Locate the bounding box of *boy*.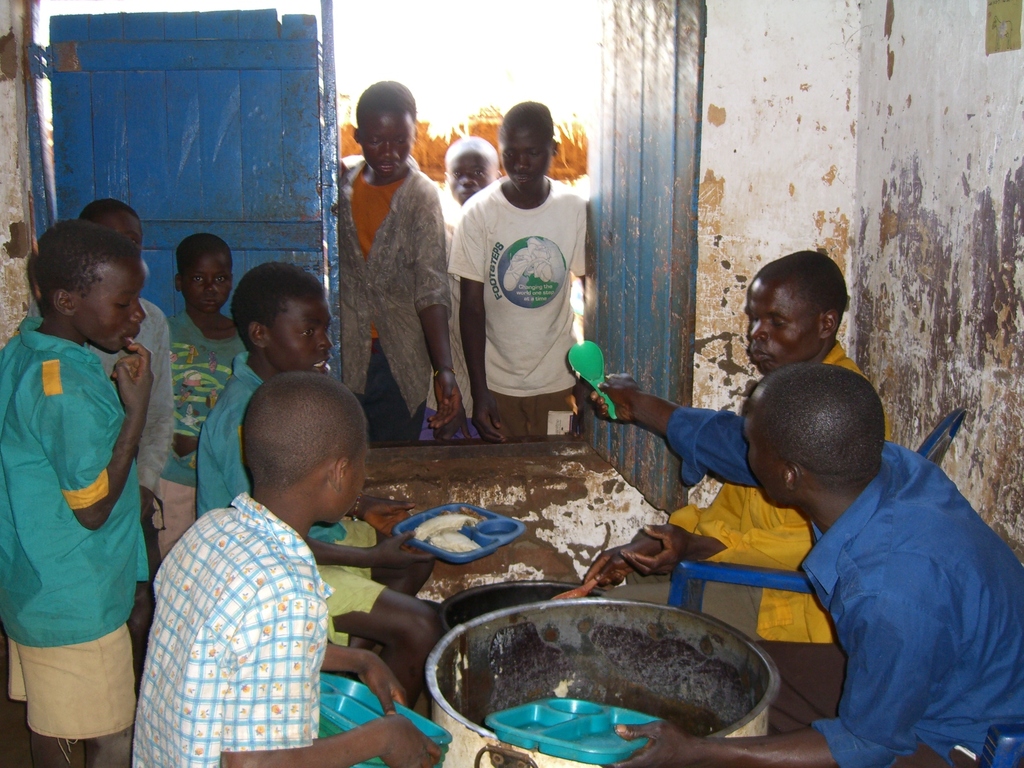
Bounding box: (197, 264, 447, 712).
